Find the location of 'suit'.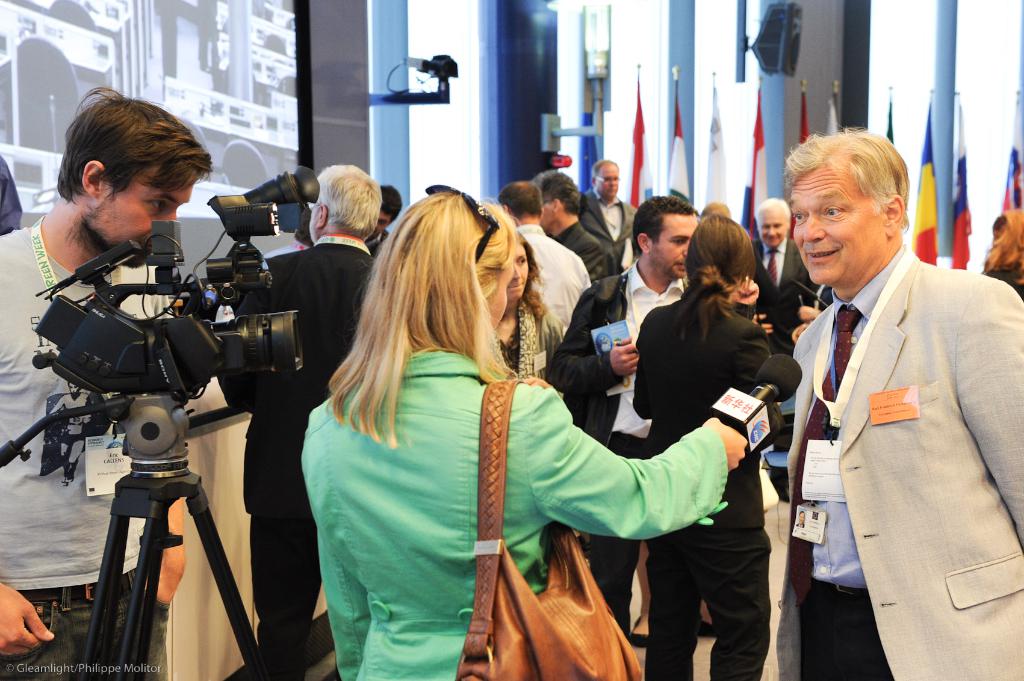
Location: [x1=636, y1=277, x2=776, y2=680].
